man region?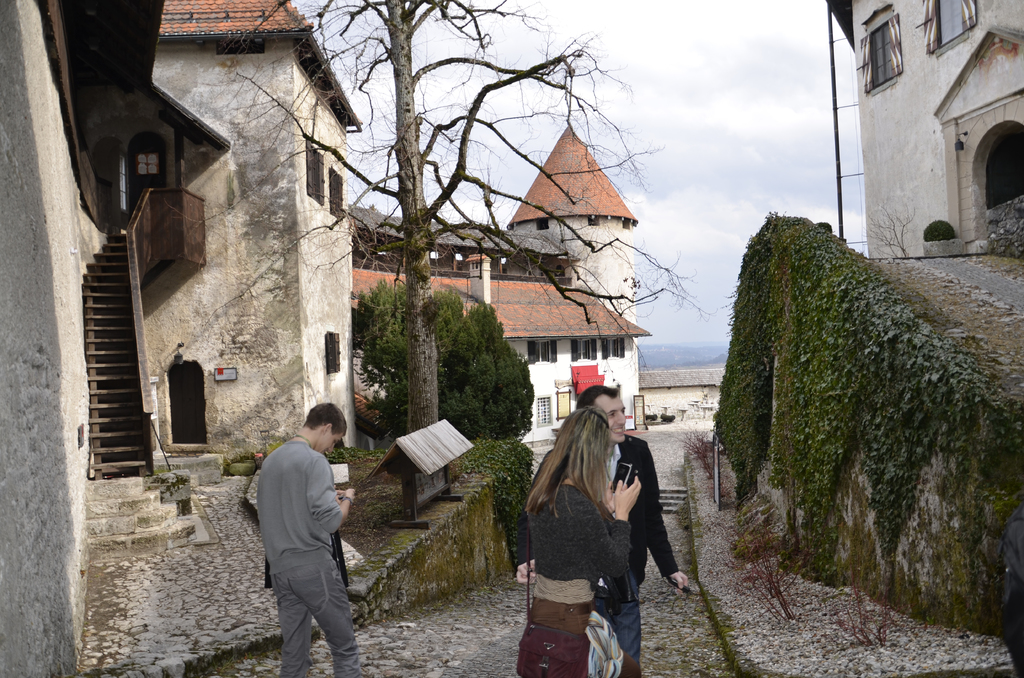
left=511, top=385, right=695, bottom=675
